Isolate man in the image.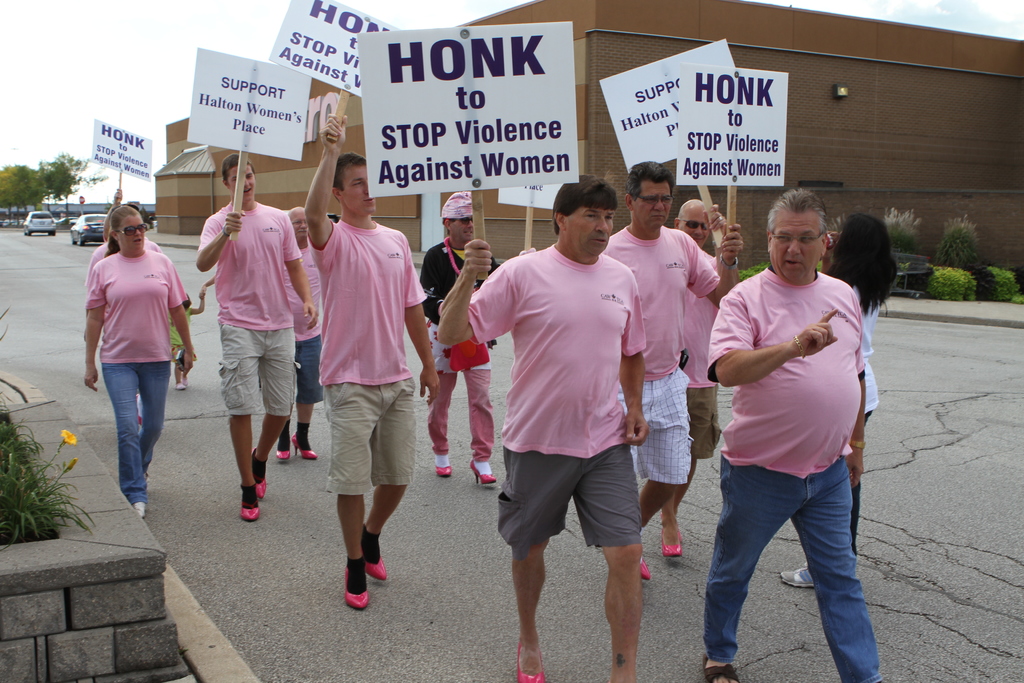
Isolated region: [601, 158, 744, 584].
